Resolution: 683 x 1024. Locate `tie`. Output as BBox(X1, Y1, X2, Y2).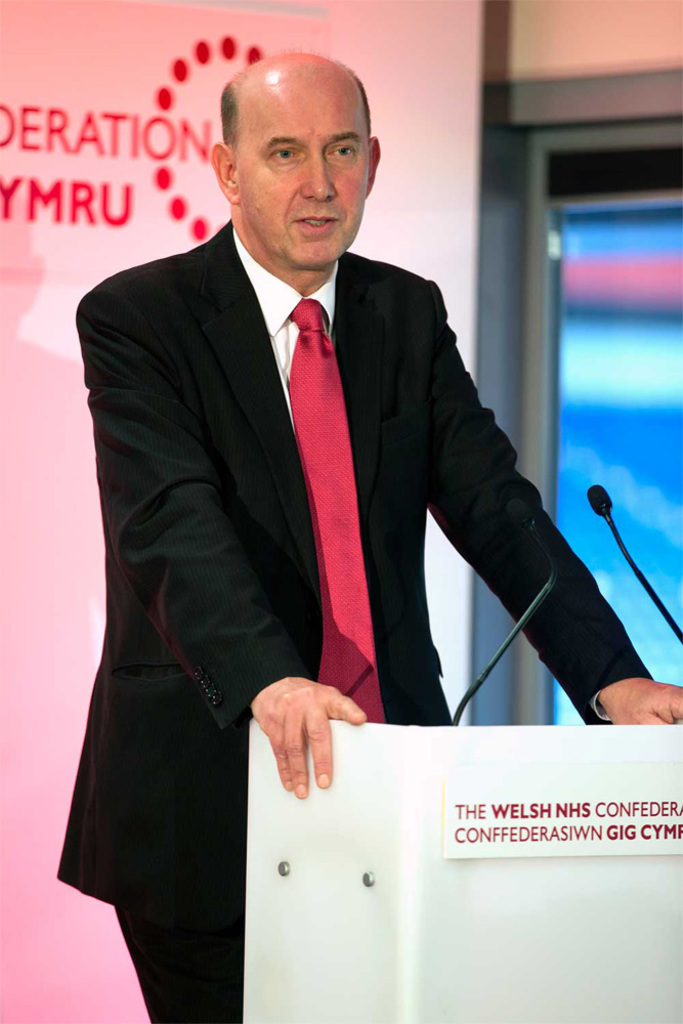
BBox(295, 298, 394, 728).
